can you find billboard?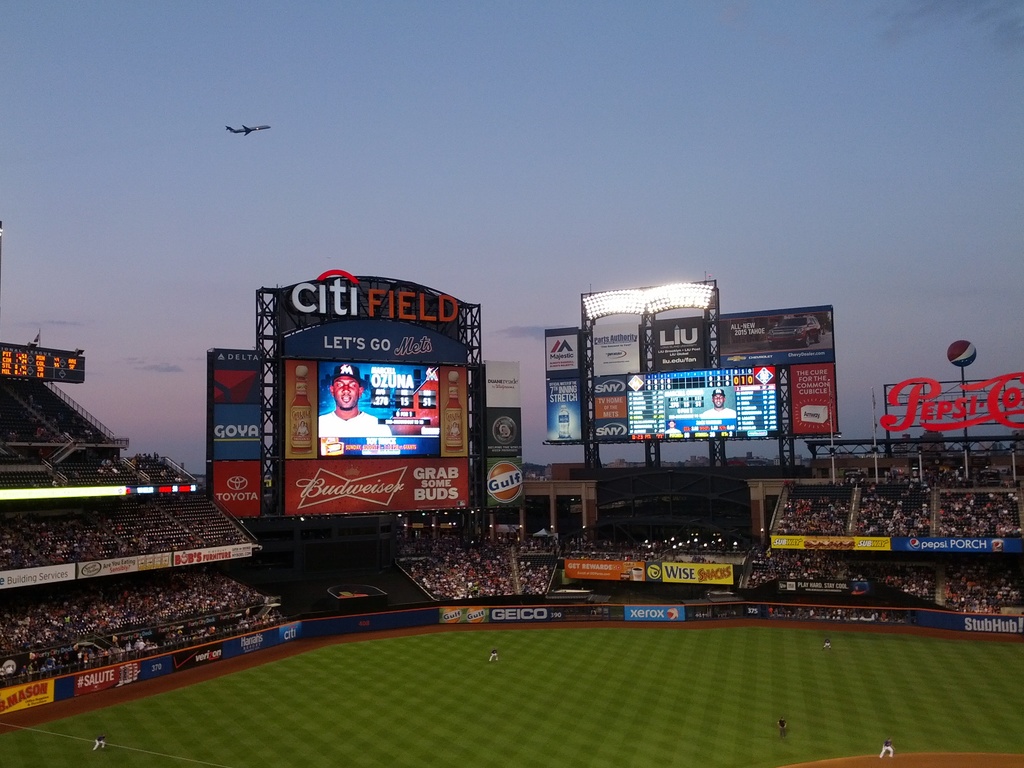
Yes, bounding box: [593,364,781,441].
